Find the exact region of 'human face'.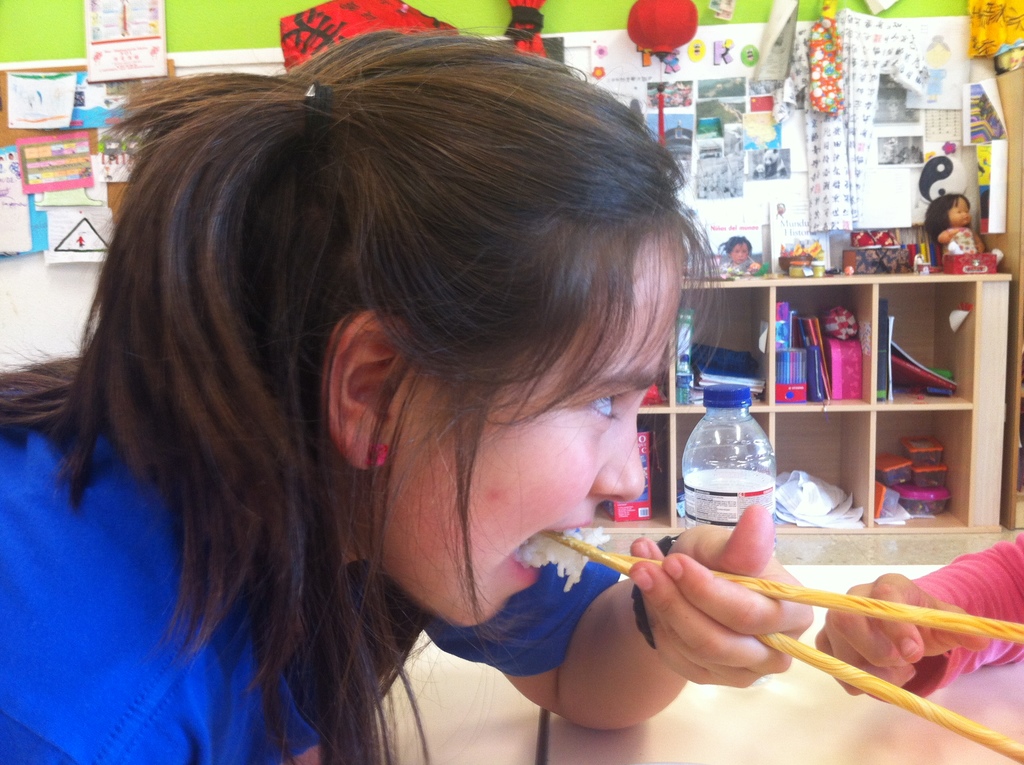
Exact region: [left=734, top=240, right=749, bottom=262].
